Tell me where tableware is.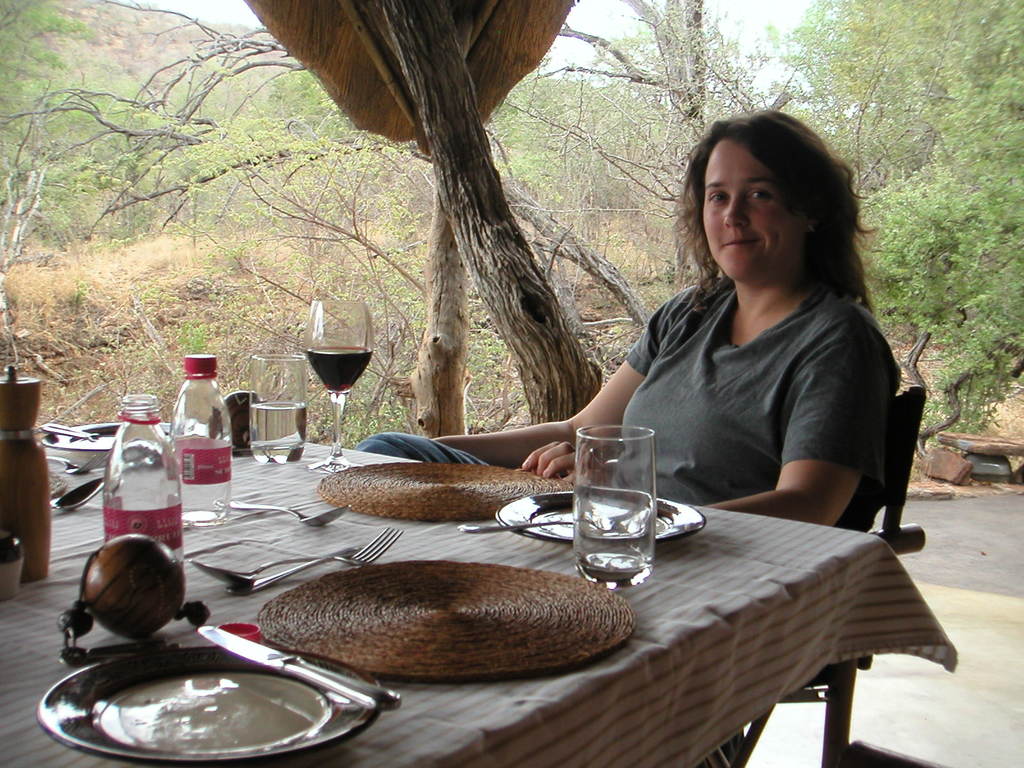
tableware is at [left=55, top=479, right=107, bottom=512].
